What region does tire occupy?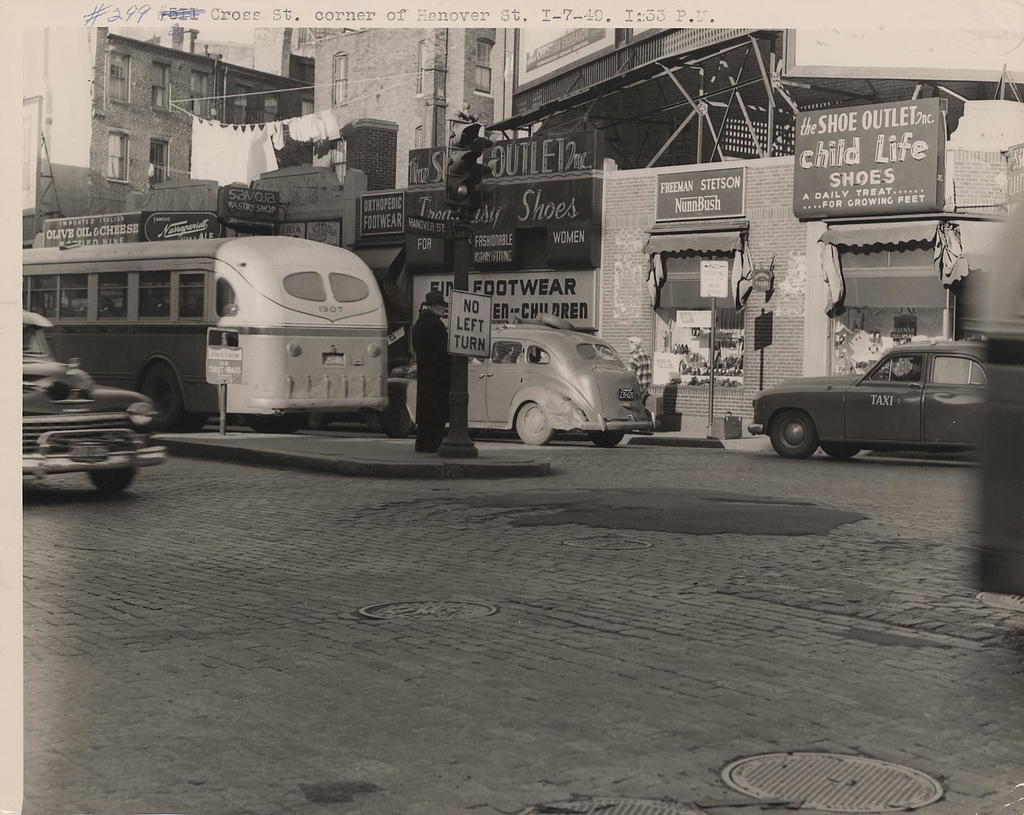
rect(585, 429, 629, 452).
